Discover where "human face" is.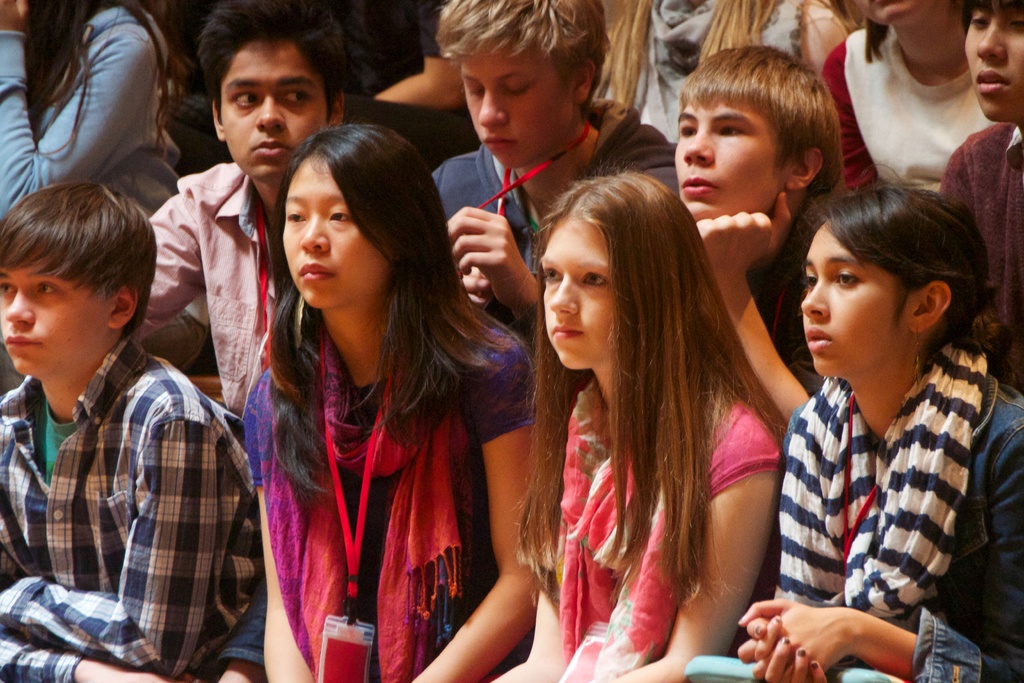
Discovered at (left=0, top=259, right=120, bottom=375).
